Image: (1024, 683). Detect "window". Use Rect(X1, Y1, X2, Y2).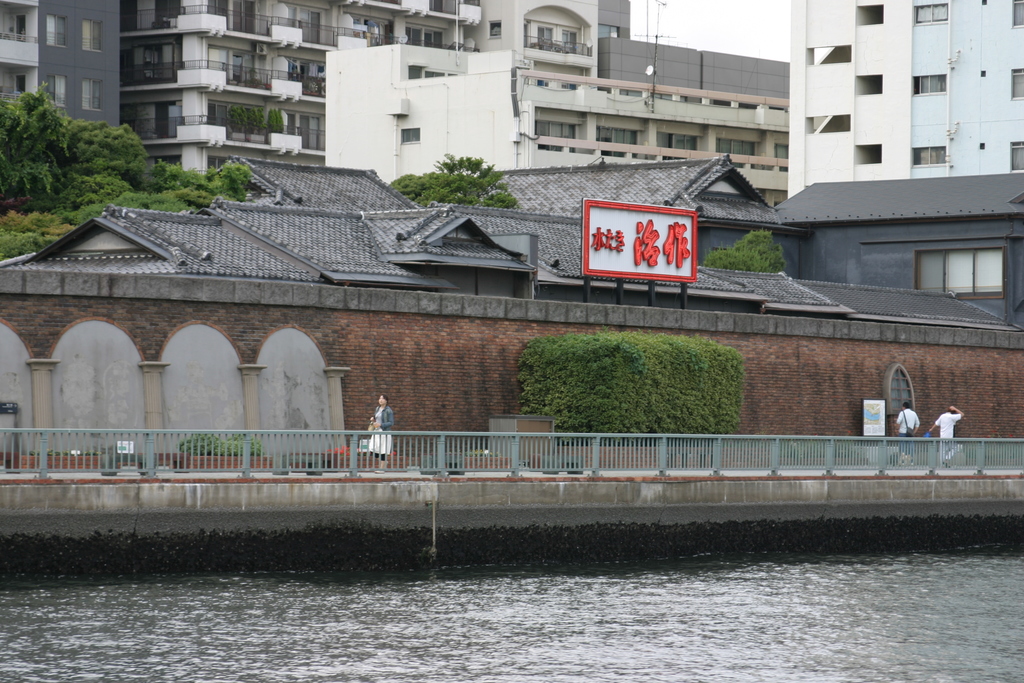
Rect(908, 1, 954, 22).
